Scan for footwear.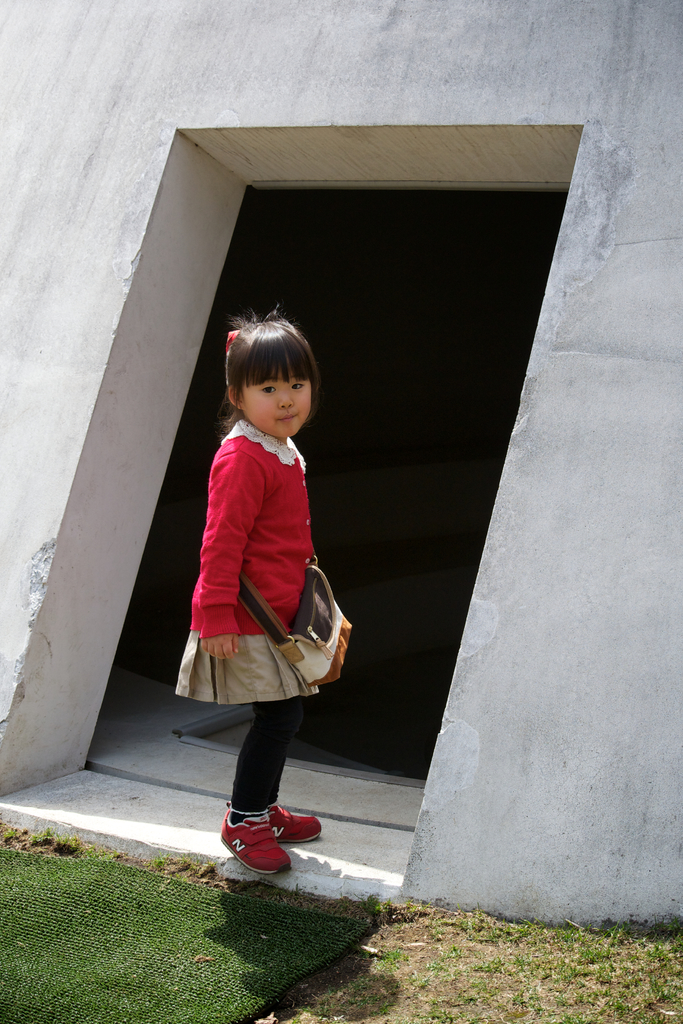
Scan result: select_region(219, 803, 296, 877).
